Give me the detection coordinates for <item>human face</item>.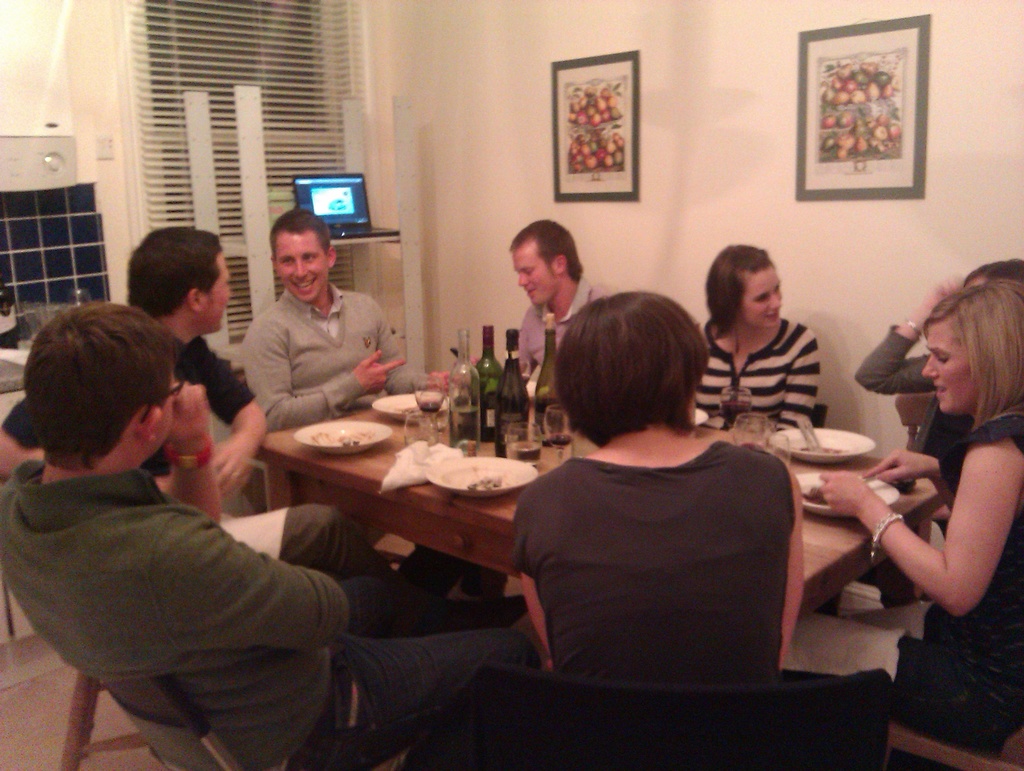
region(150, 369, 178, 457).
